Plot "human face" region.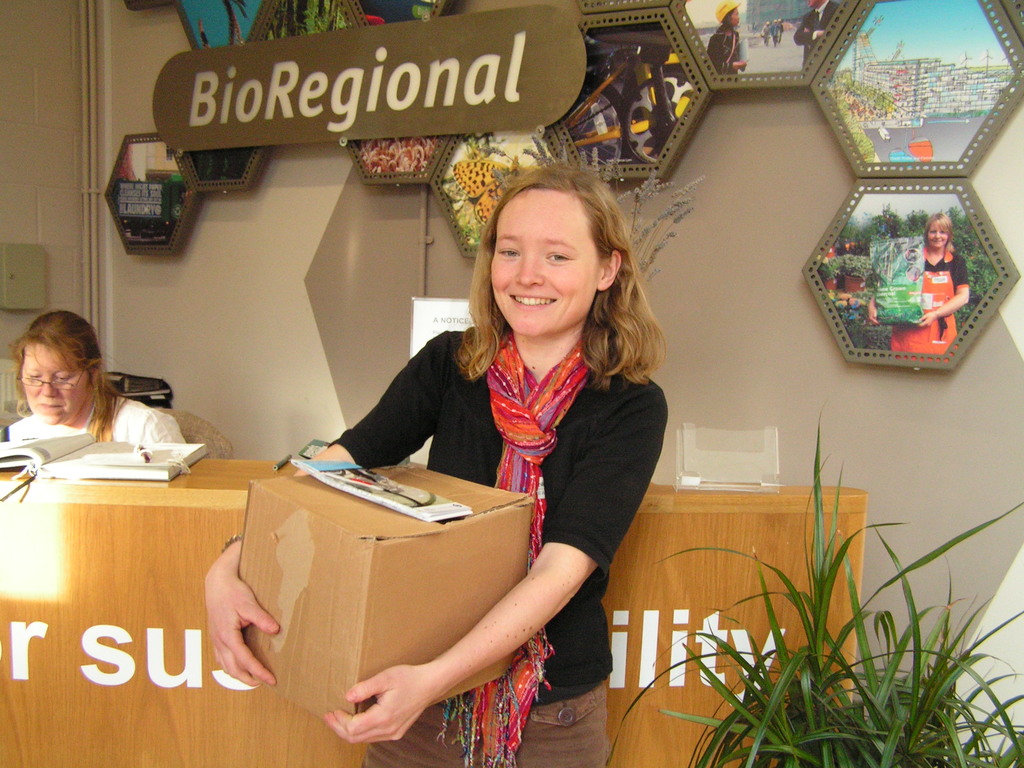
Plotted at select_region(483, 193, 602, 331).
